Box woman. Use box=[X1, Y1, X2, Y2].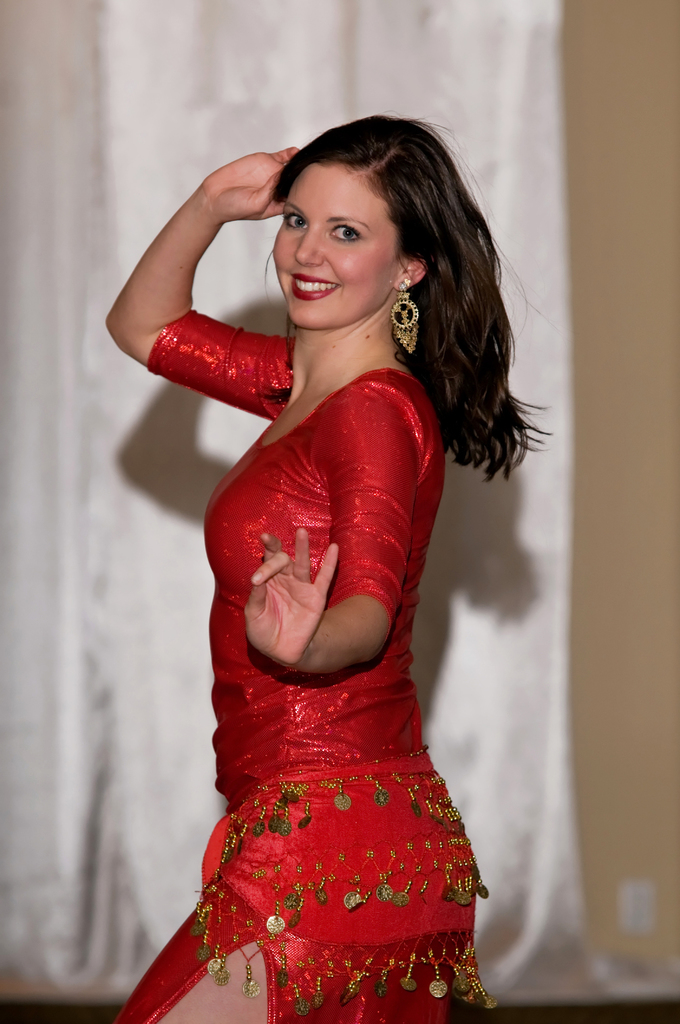
box=[116, 79, 572, 1000].
